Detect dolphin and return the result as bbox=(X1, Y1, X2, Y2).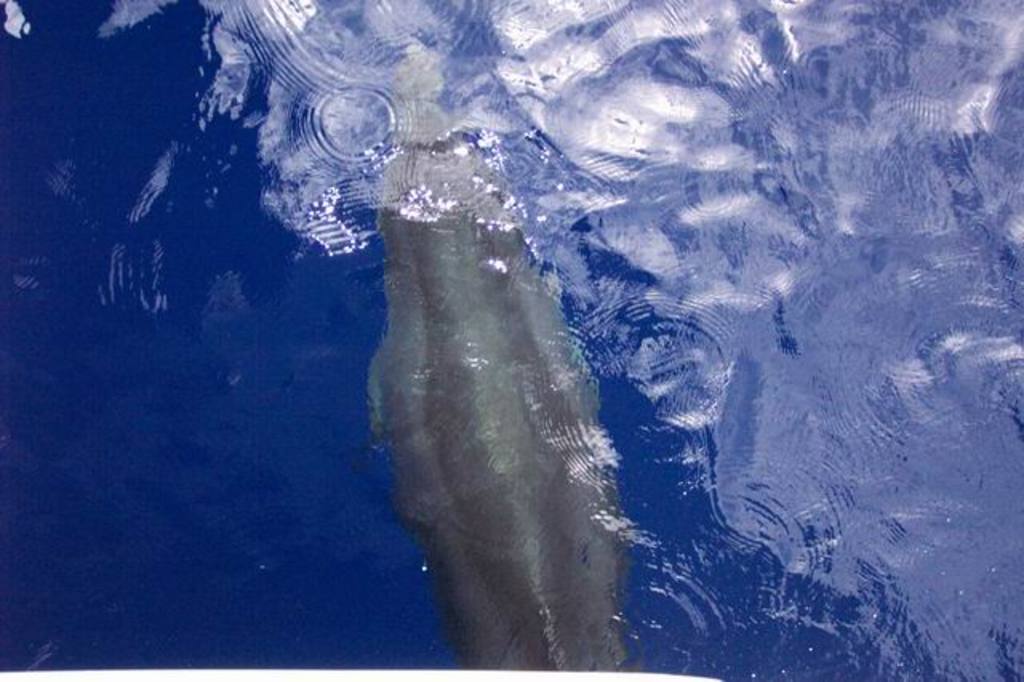
bbox=(368, 45, 656, 680).
